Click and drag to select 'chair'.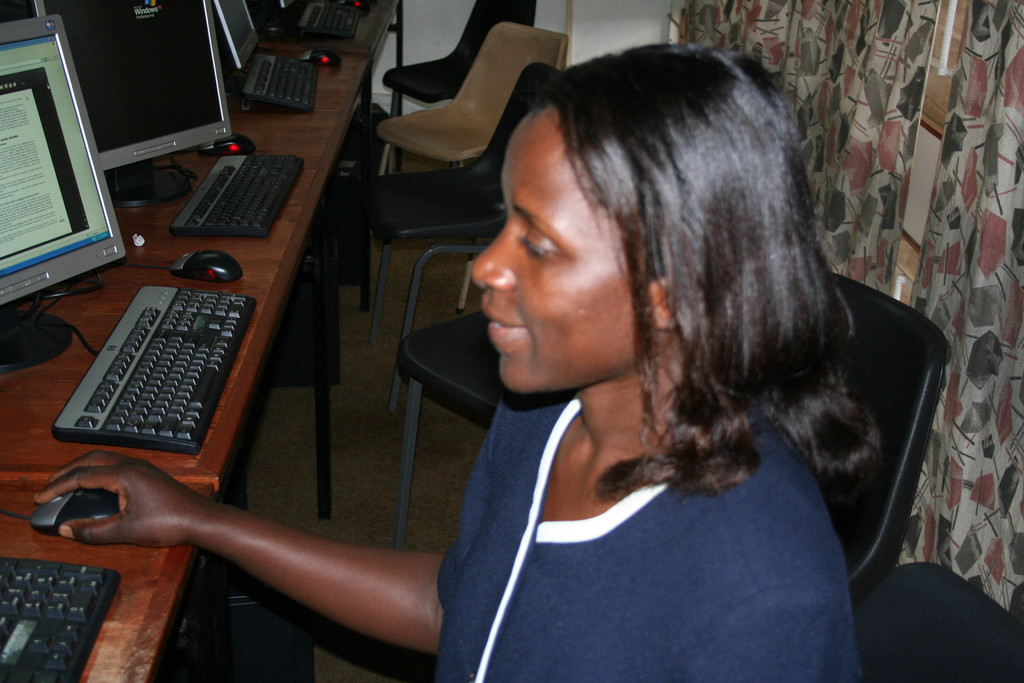
Selection: [856, 563, 1023, 682].
